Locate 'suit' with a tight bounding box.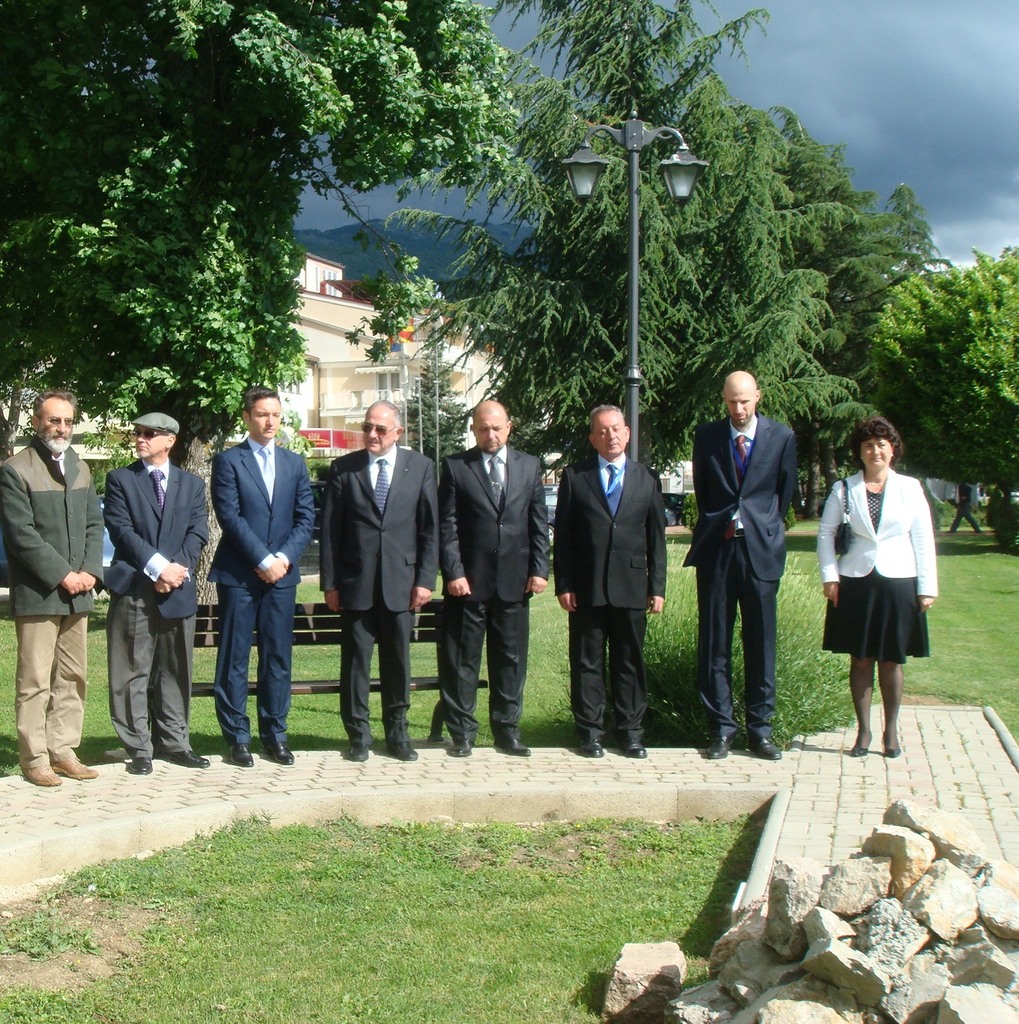
bbox=(439, 445, 552, 741).
